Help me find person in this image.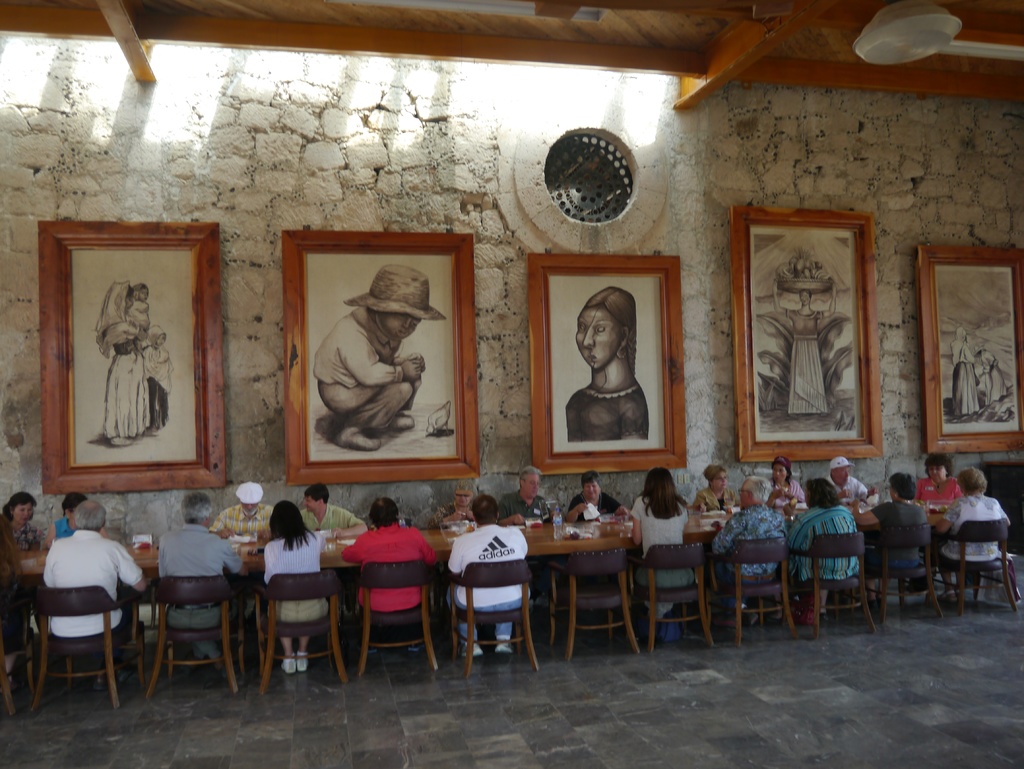
Found it: 153,334,175,423.
